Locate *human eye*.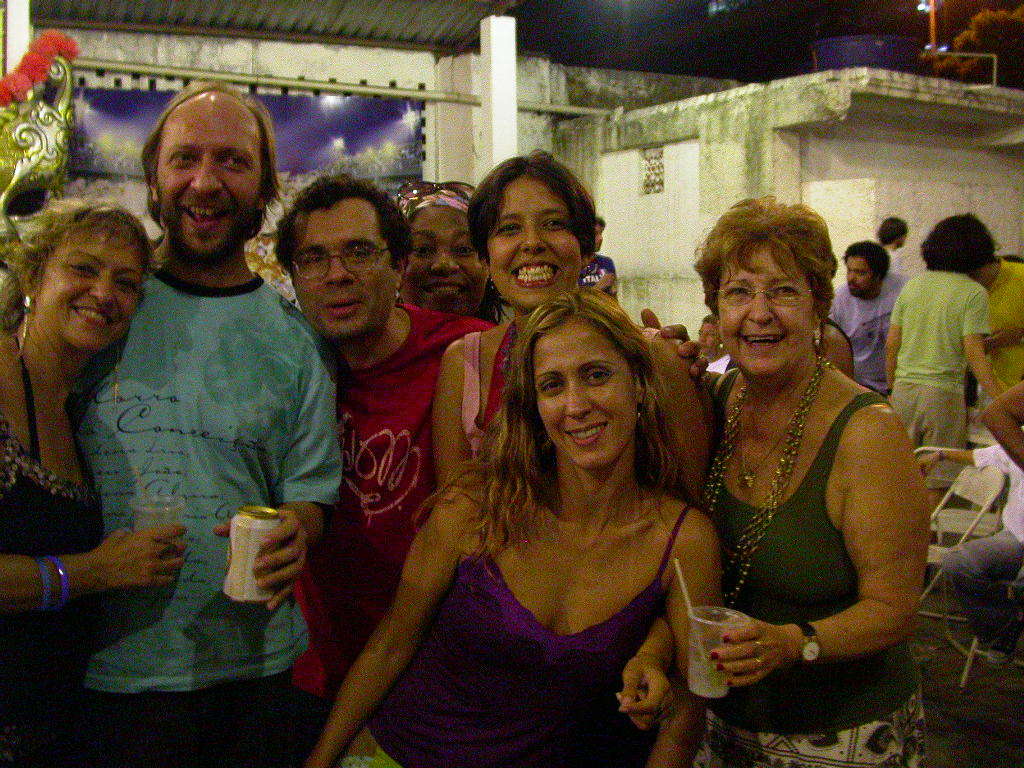
Bounding box: 70:257:92:276.
